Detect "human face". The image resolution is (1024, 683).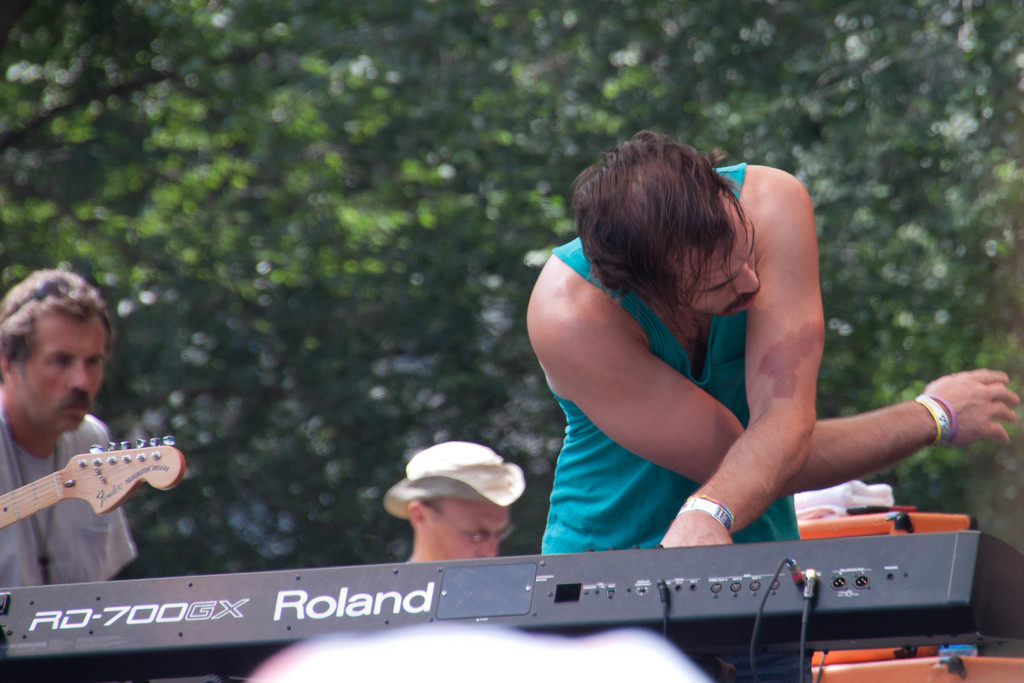
{"left": 18, "top": 312, "right": 103, "bottom": 434}.
